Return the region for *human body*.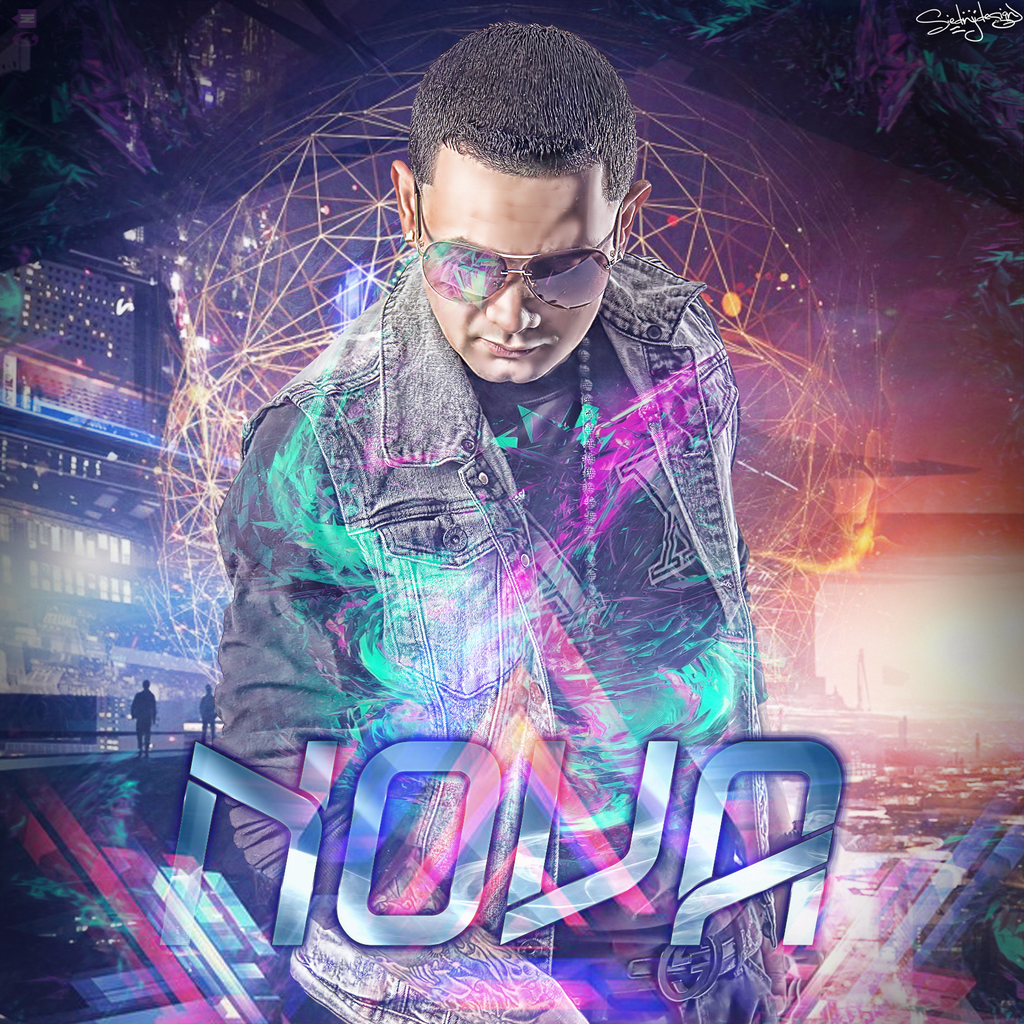
(130, 678, 156, 760).
